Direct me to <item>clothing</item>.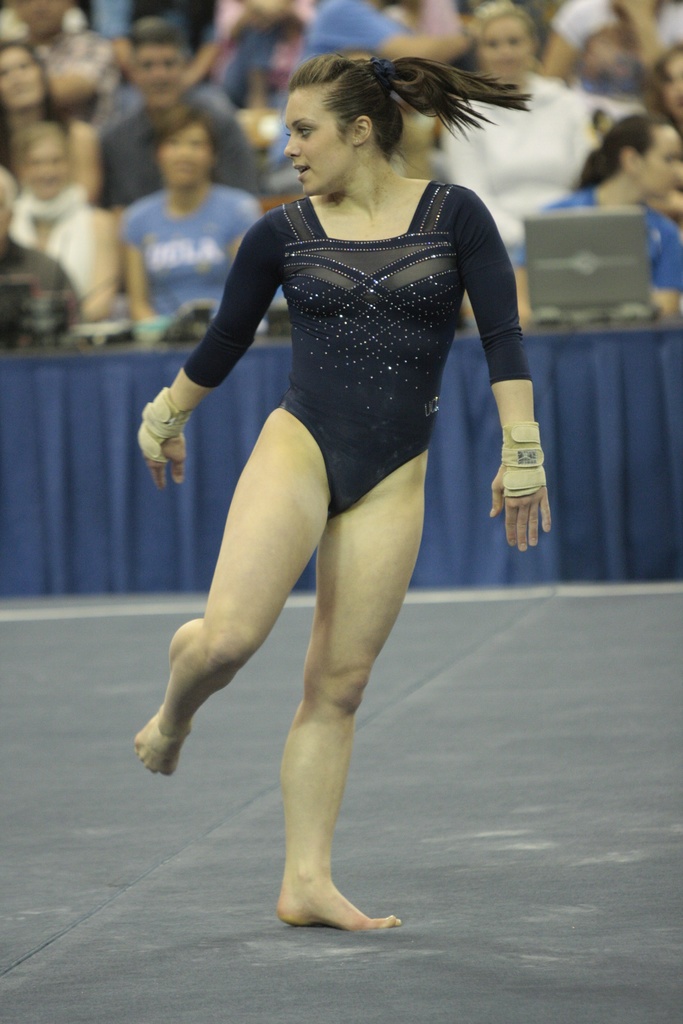
Direction: pyautogui.locateOnScreen(424, 70, 589, 235).
